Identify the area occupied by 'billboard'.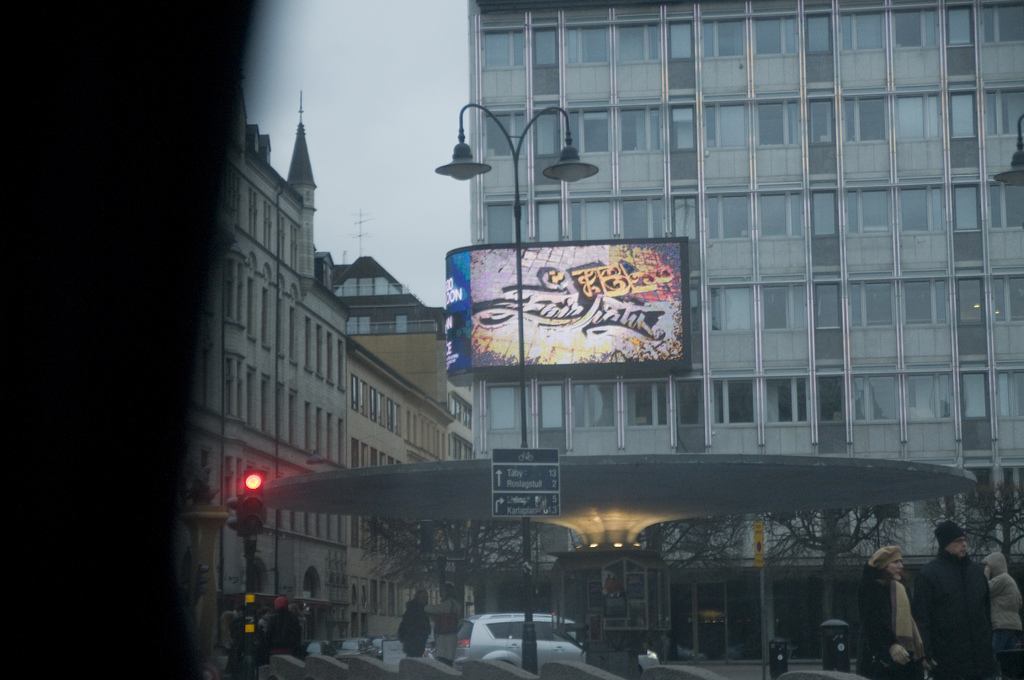
Area: left=488, top=440, right=561, bottom=516.
